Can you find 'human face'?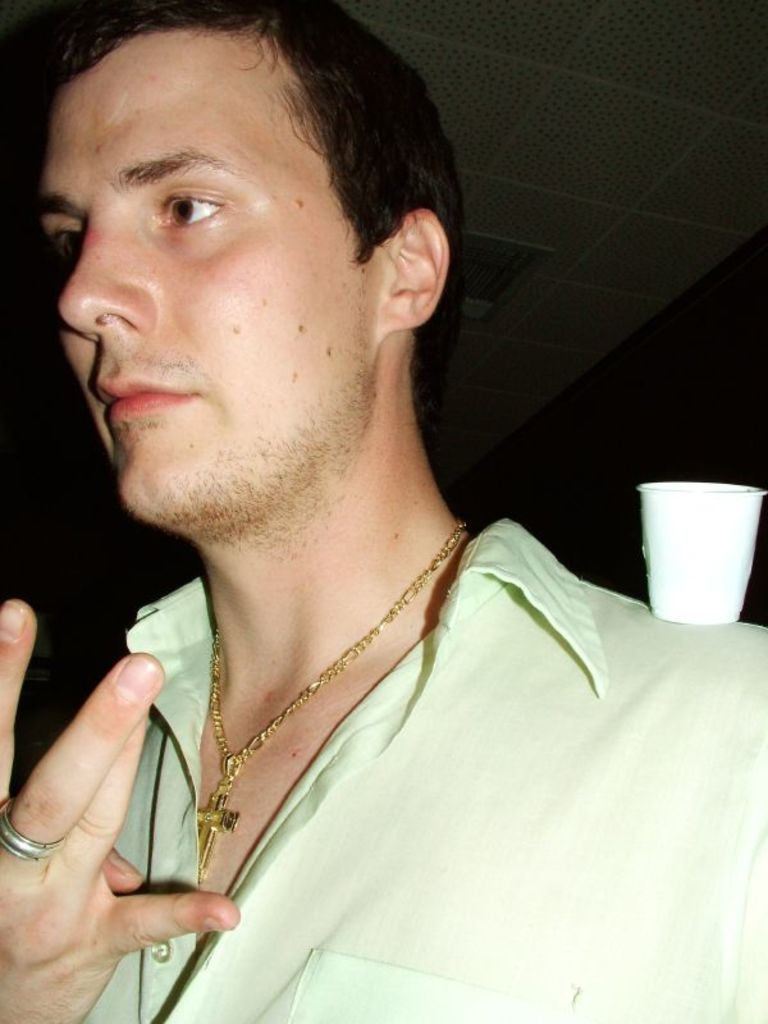
Yes, bounding box: region(36, 28, 384, 521).
